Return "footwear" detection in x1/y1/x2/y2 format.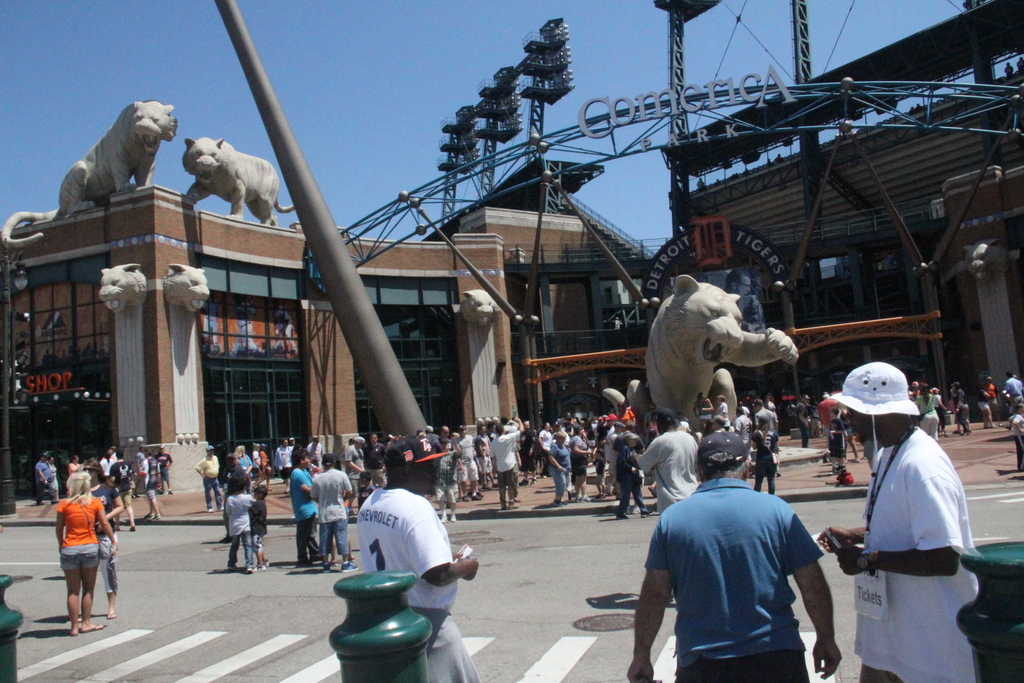
228/564/241/572.
